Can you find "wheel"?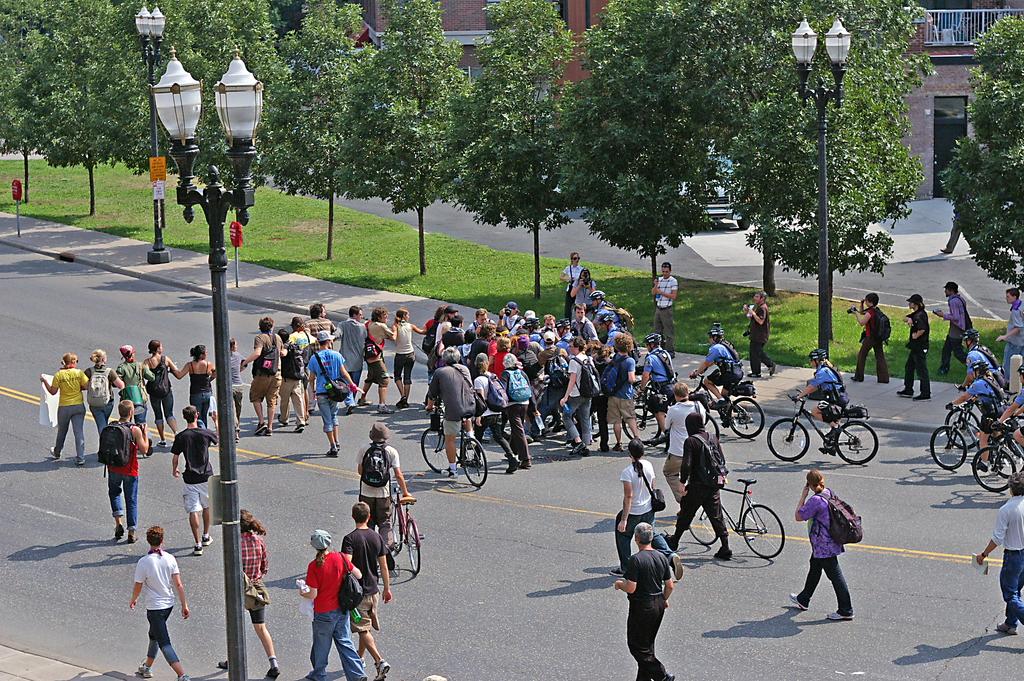
Yes, bounding box: rect(689, 493, 719, 544).
